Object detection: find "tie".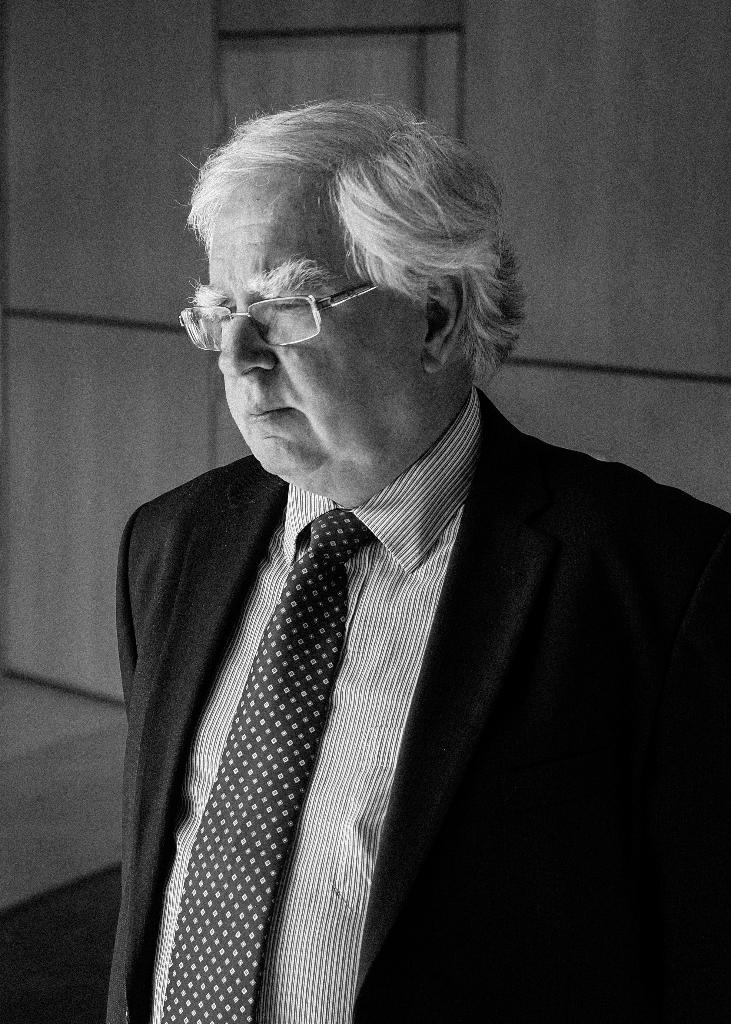
161 506 376 1022.
